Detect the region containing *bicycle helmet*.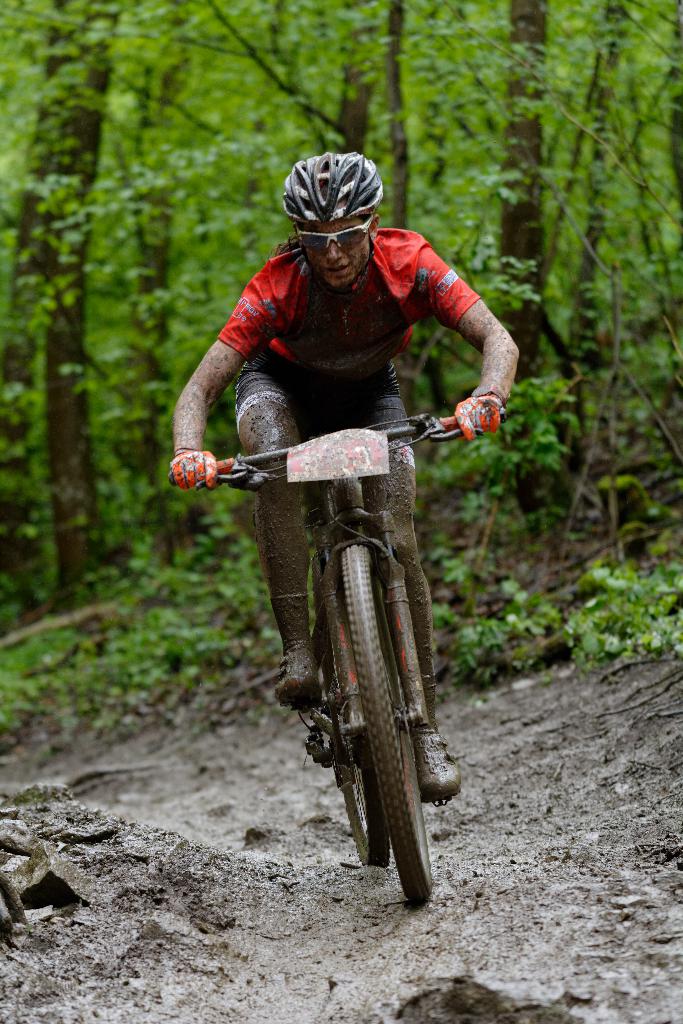
crop(280, 152, 385, 225).
